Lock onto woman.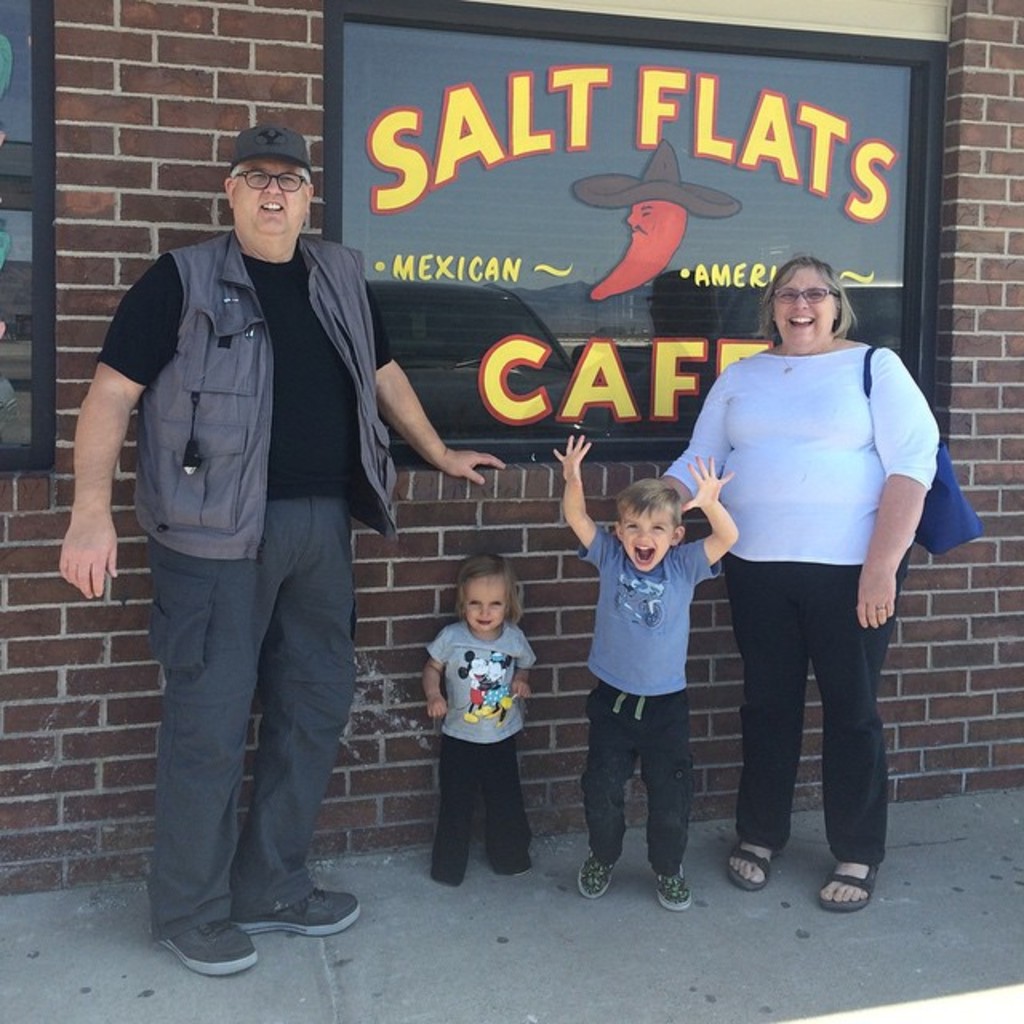
Locked: left=666, top=238, right=931, bottom=926.
